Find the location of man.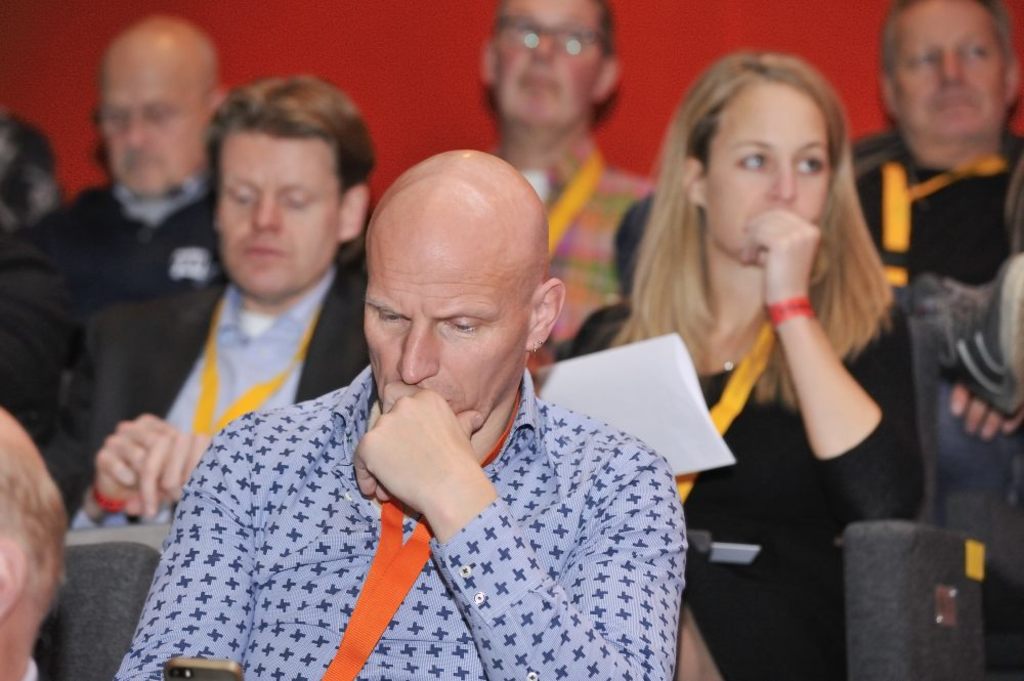
Location: (470,0,669,375).
